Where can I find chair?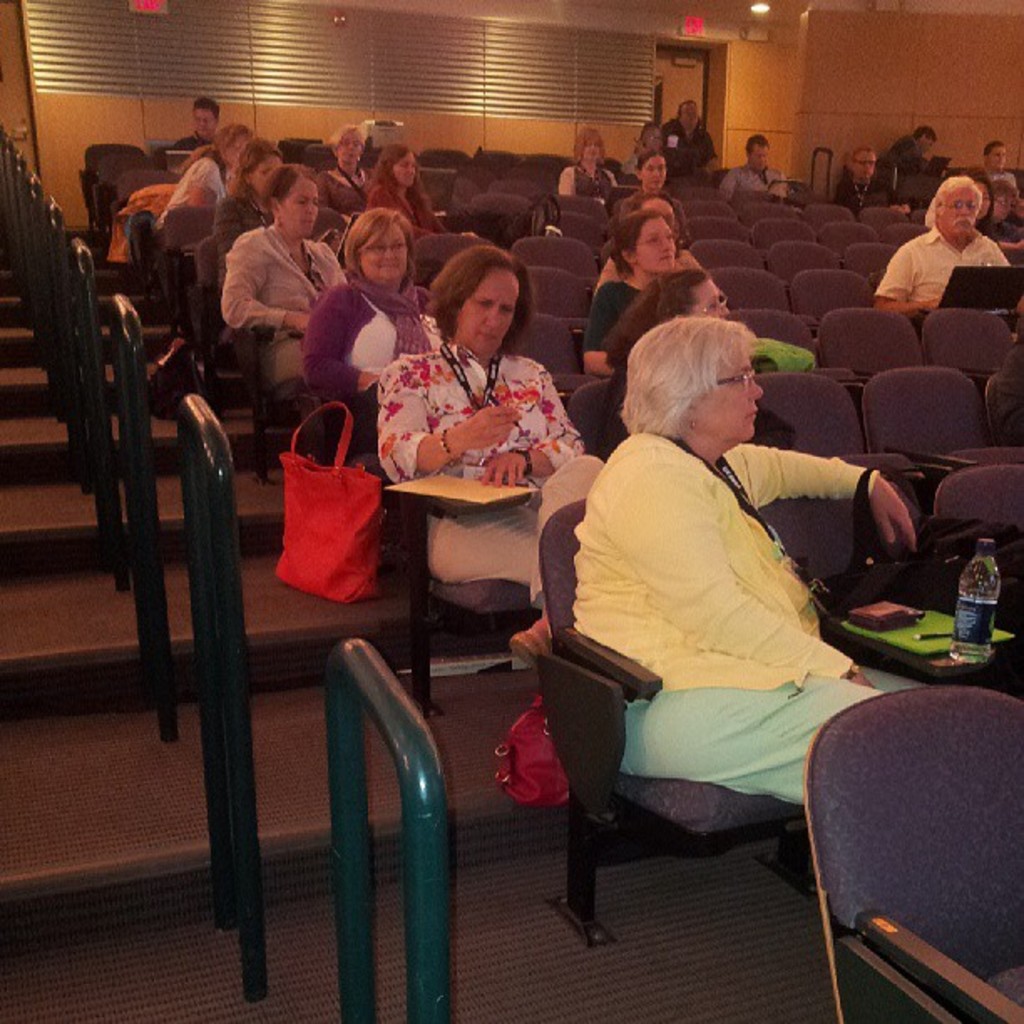
You can find it at [472,191,537,231].
